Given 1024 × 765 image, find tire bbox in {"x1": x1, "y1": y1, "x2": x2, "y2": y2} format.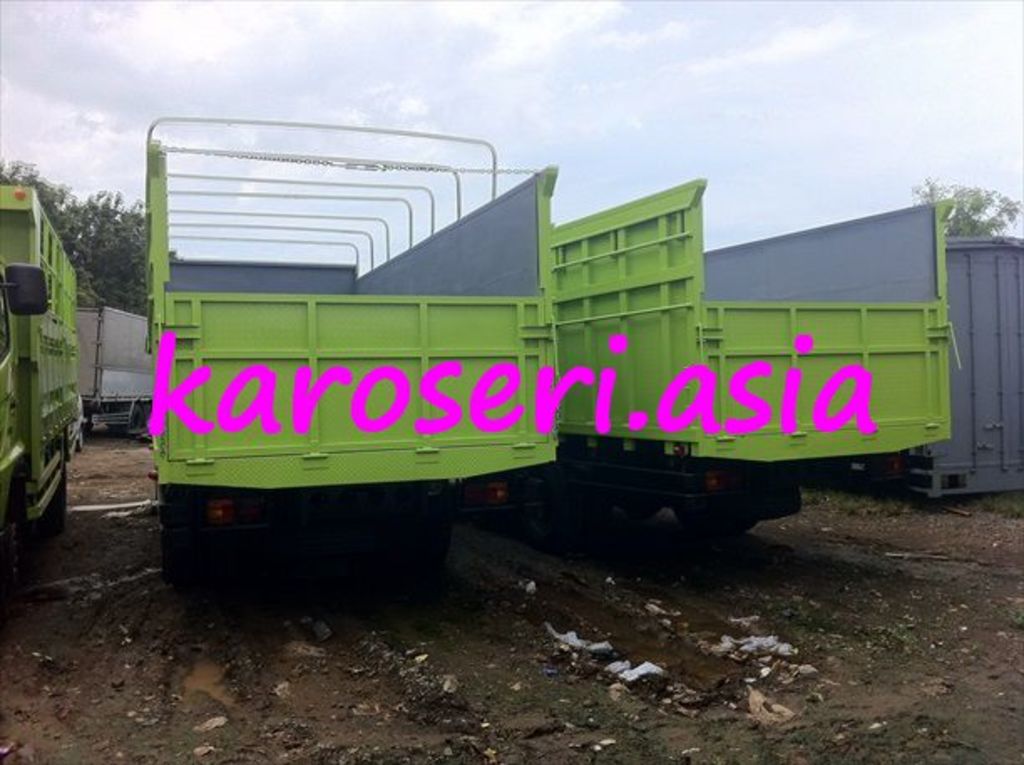
{"x1": 407, "y1": 521, "x2": 450, "y2": 561}.
